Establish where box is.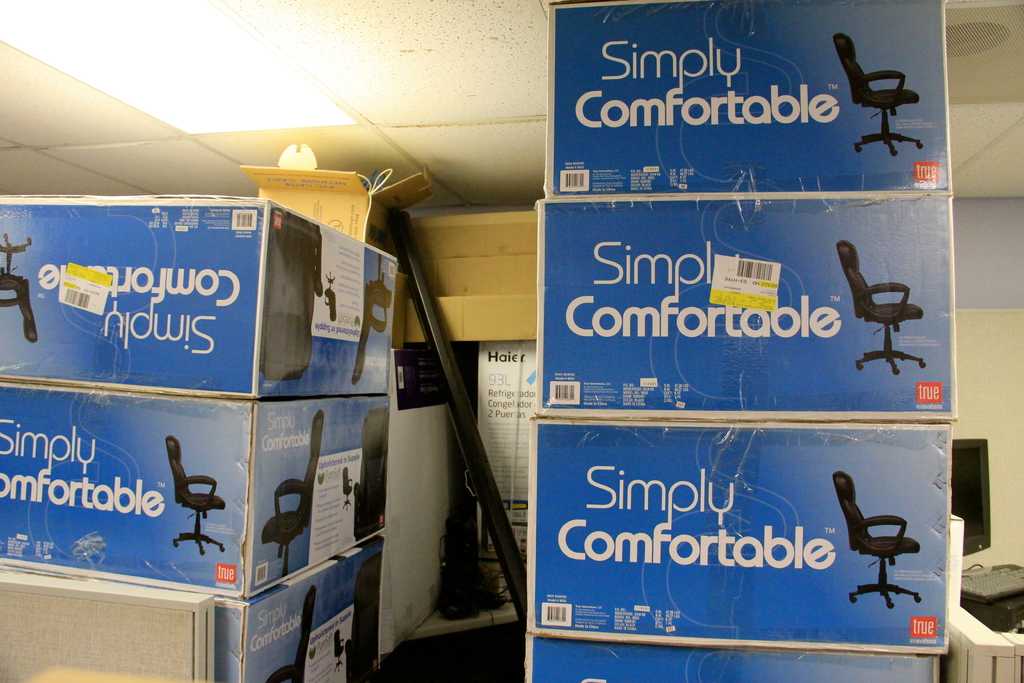
Established at bbox(527, 419, 952, 648).
